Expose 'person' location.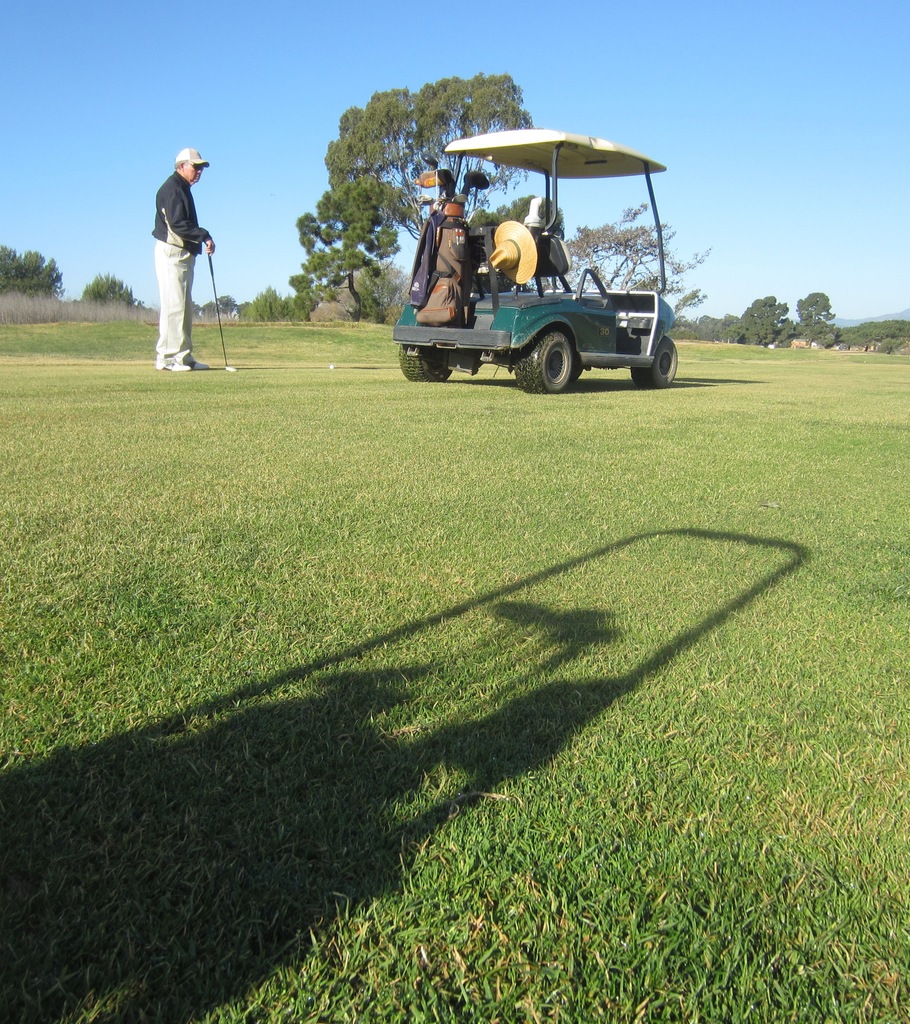
Exposed at 140 143 215 368.
